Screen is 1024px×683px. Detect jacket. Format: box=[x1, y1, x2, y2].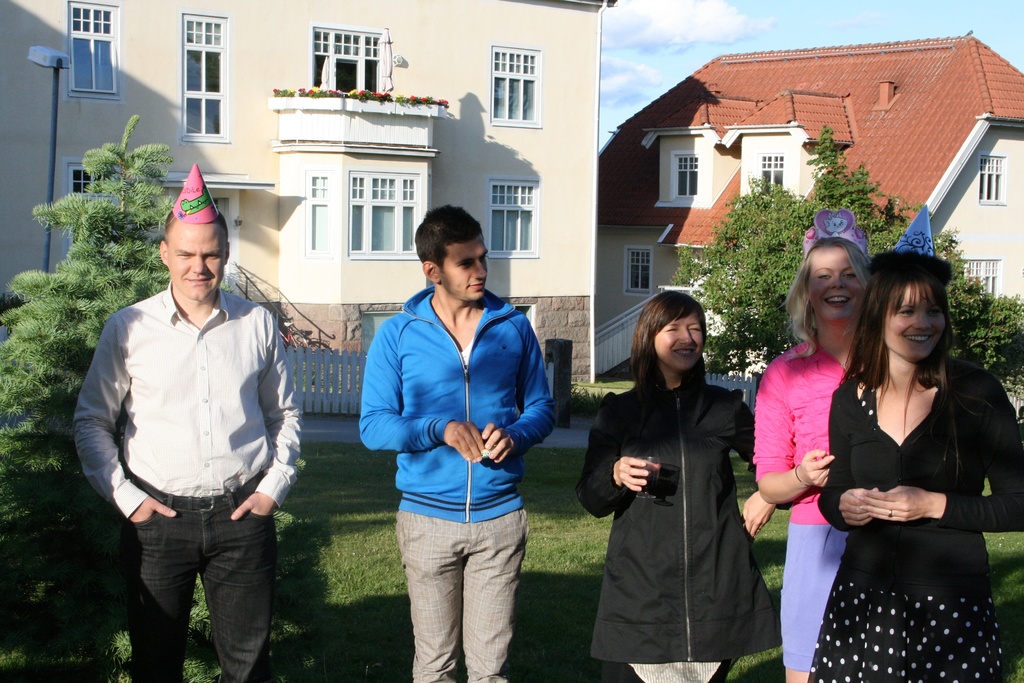
box=[355, 286, 556, 523].
